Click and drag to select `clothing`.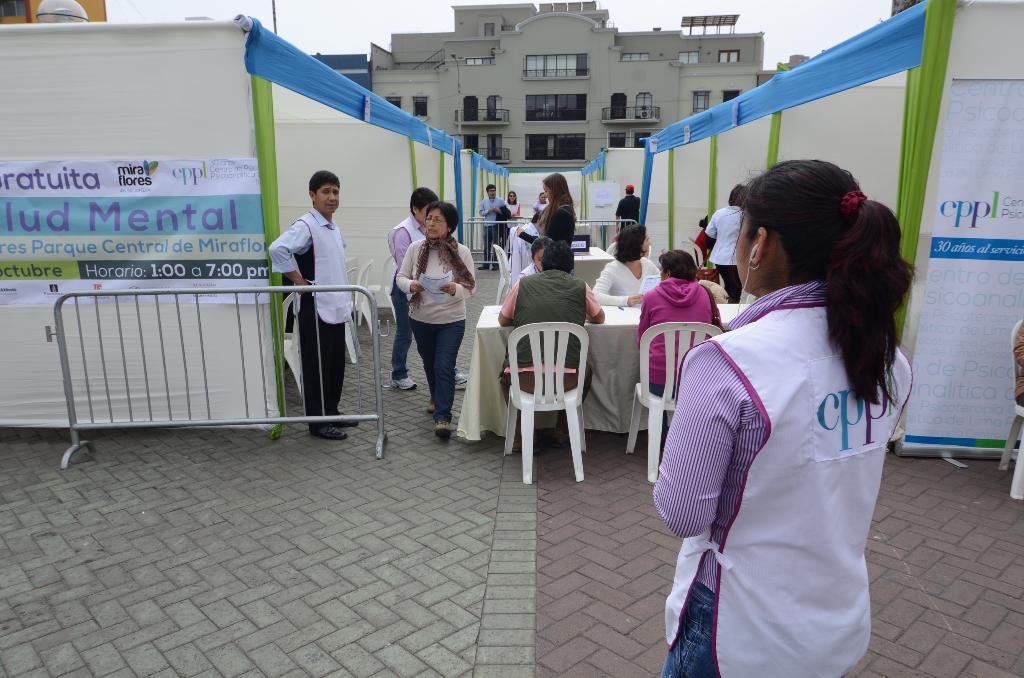
Selection: (x1=505, y1=199, x2=520, y2=236).
